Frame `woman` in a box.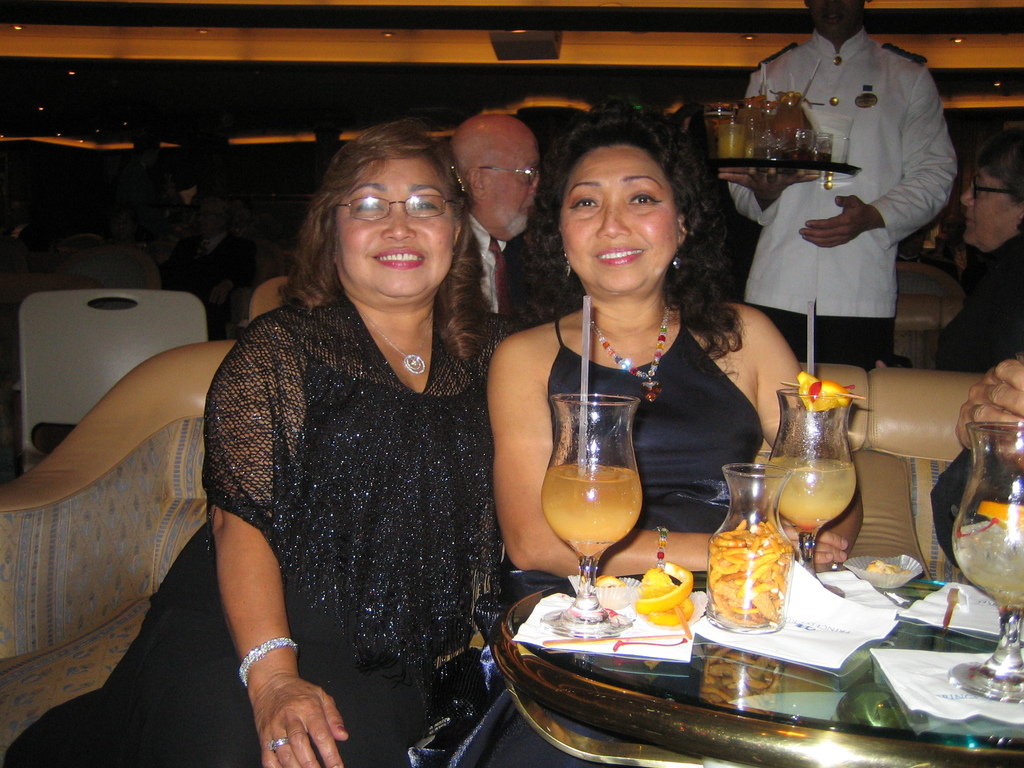
Rect(868, 118, 1023, 377).
